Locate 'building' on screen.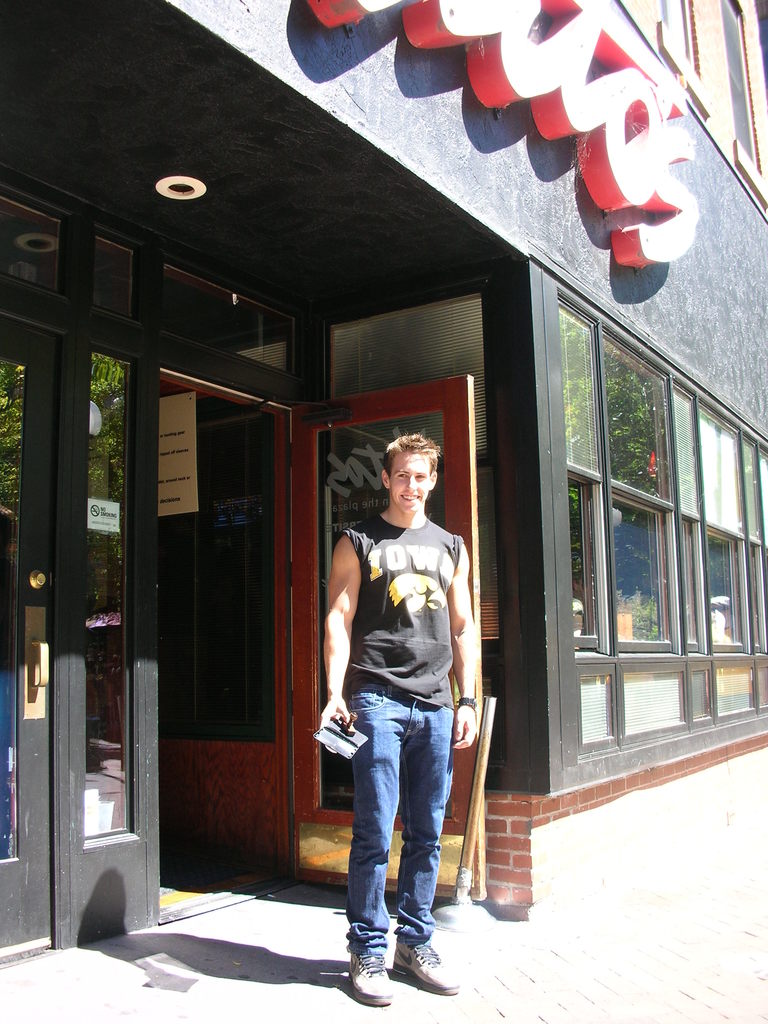
On screen at [left=0, top=0, right=767, bottom=989].
